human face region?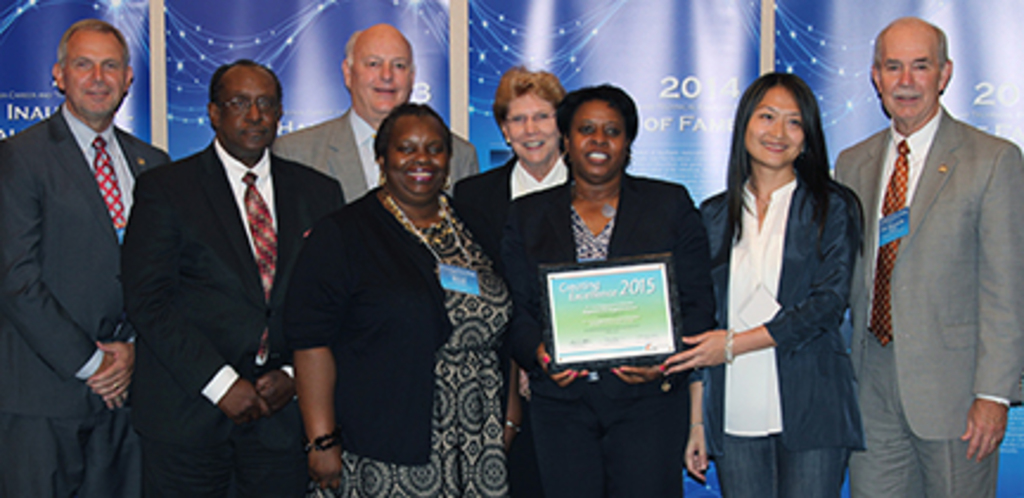
(62,28,128,114)
